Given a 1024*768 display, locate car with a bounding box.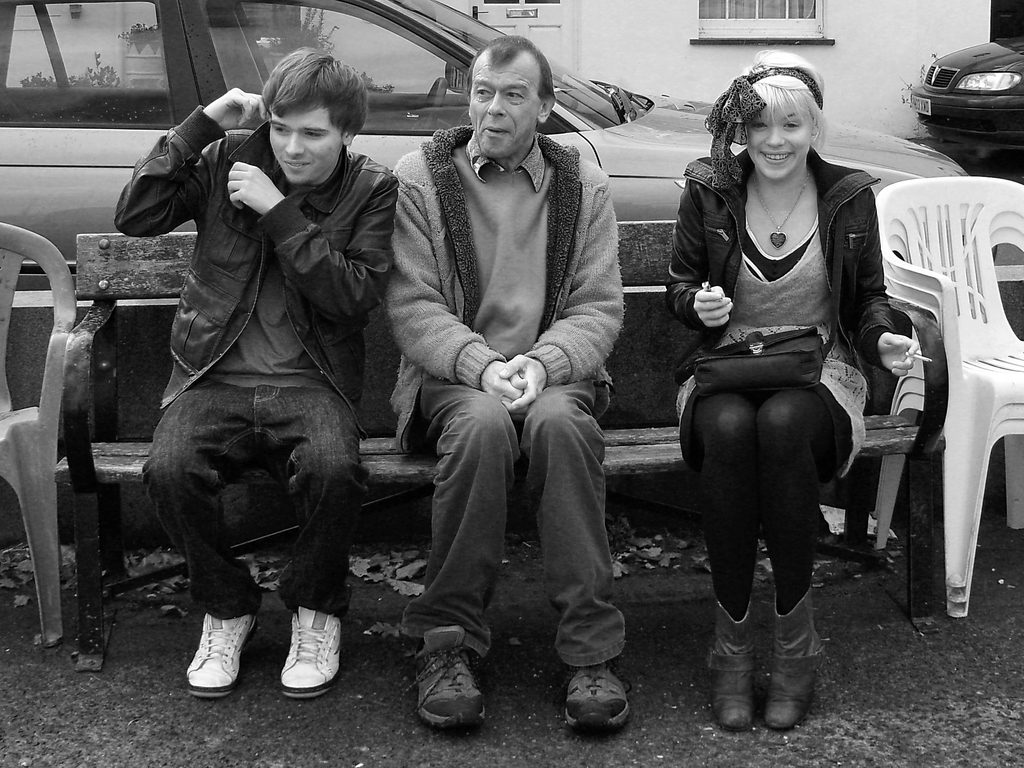
Located: [x1=0, y1=0, x2=1000, y2=289].
